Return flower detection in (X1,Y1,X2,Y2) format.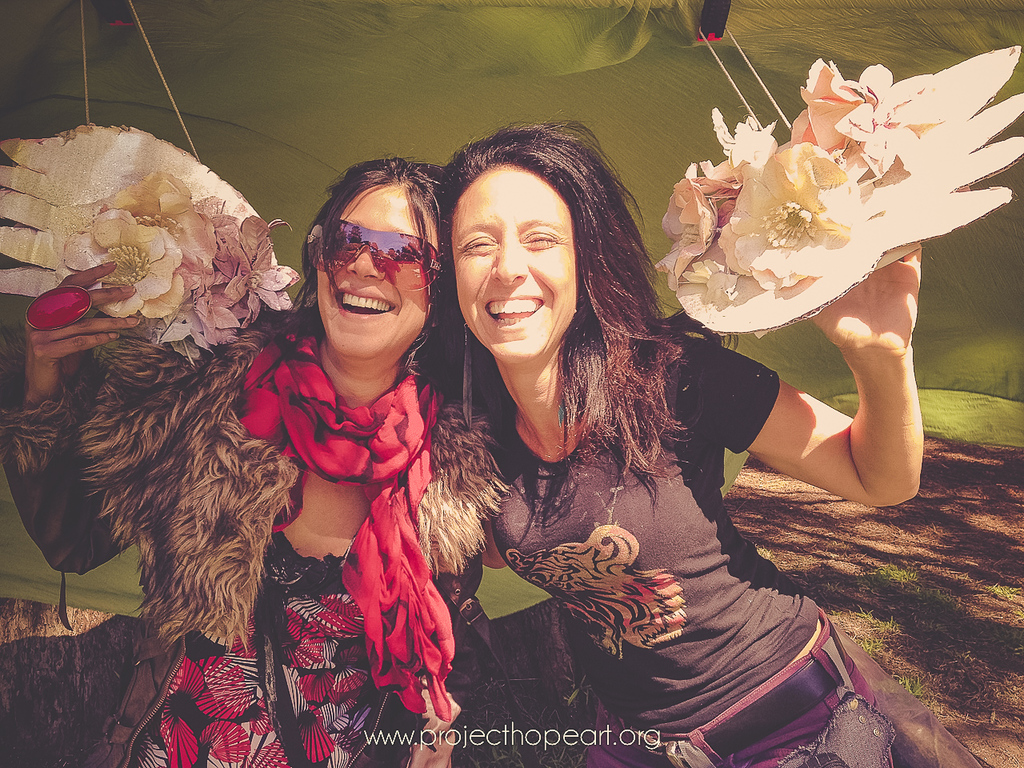
(646,164,724,288).
